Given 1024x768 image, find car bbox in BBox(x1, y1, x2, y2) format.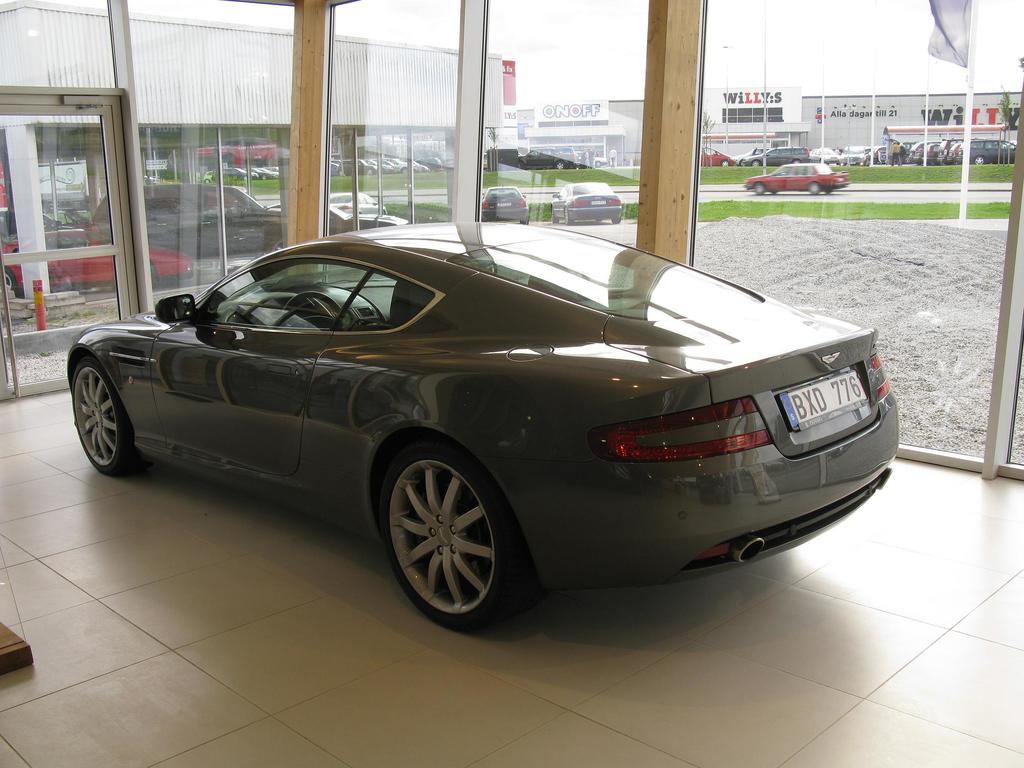
BBox(548, 181, 621, 225).
